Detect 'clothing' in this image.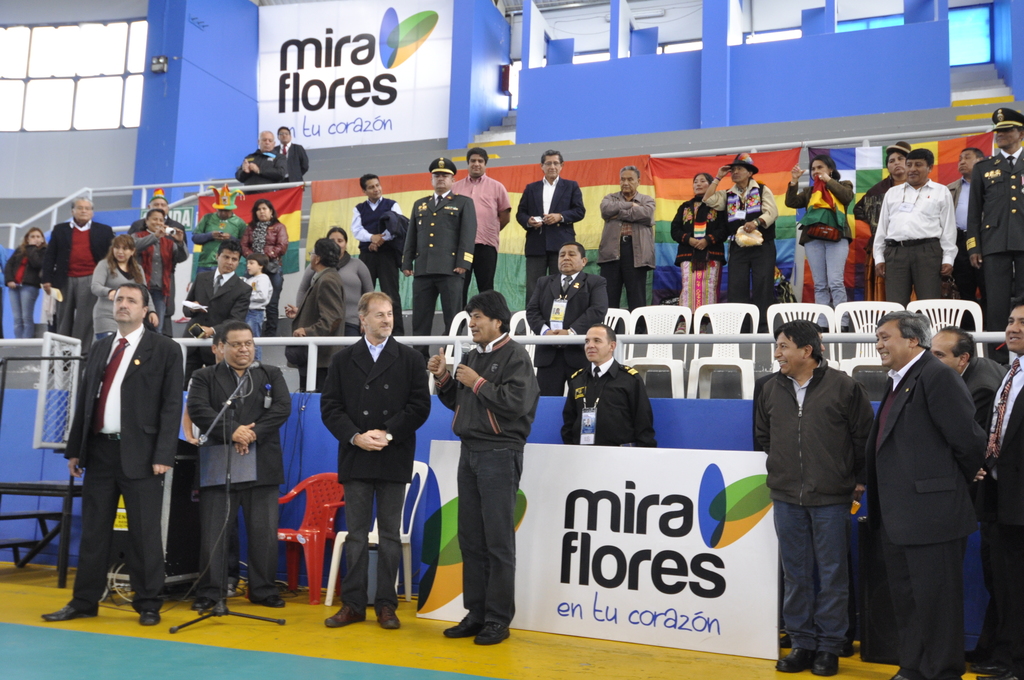
Detection: bbox(400, 188, 477, 359).
